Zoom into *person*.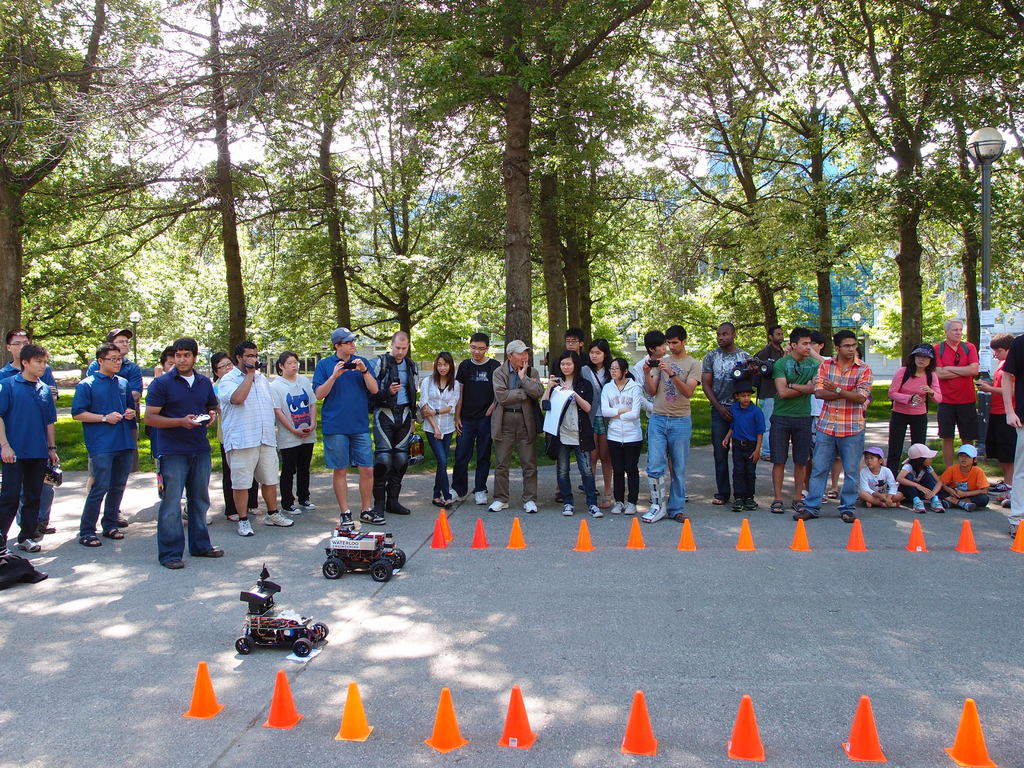
Zoom target: [left=0, top=326, right=58, bottom=534].
